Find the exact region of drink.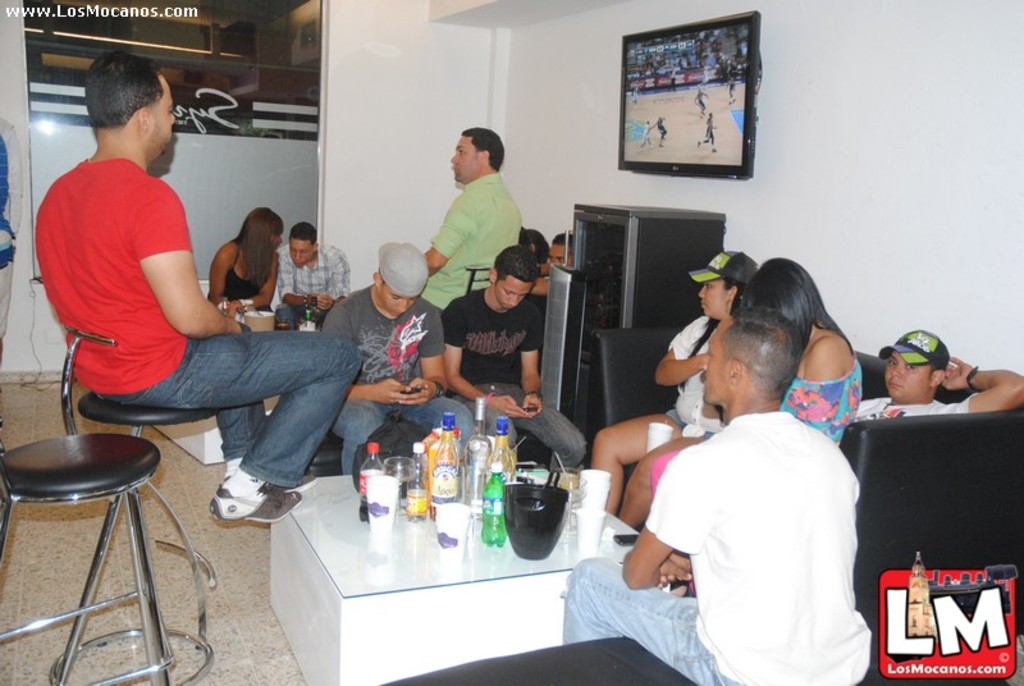
Exact region: x1=424, y1=419, x2=462, y2=512.
